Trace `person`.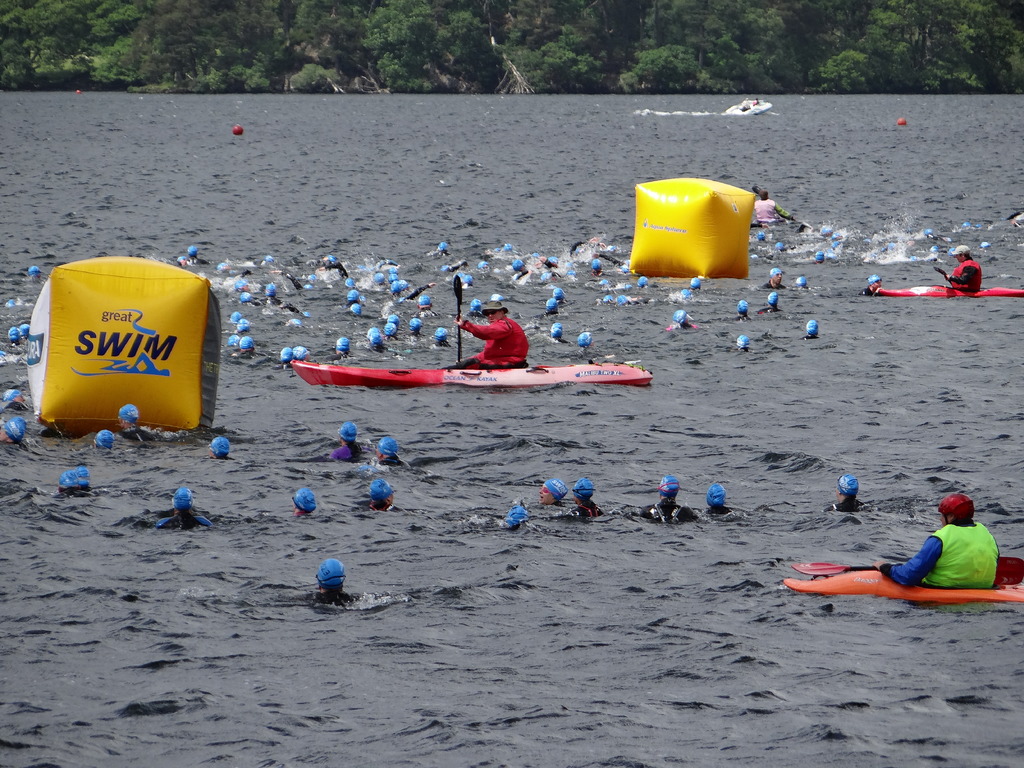
Traced to 803, 317, 820, 340.
